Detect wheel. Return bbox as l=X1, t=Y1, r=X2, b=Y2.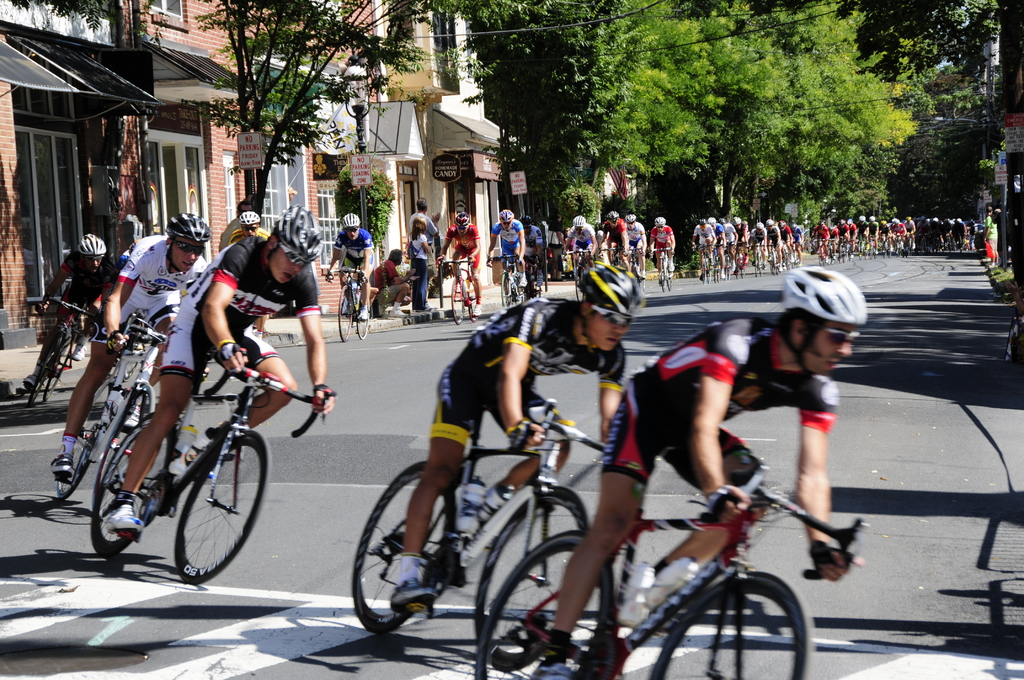
l=888, t=245, r=893, b=261.
